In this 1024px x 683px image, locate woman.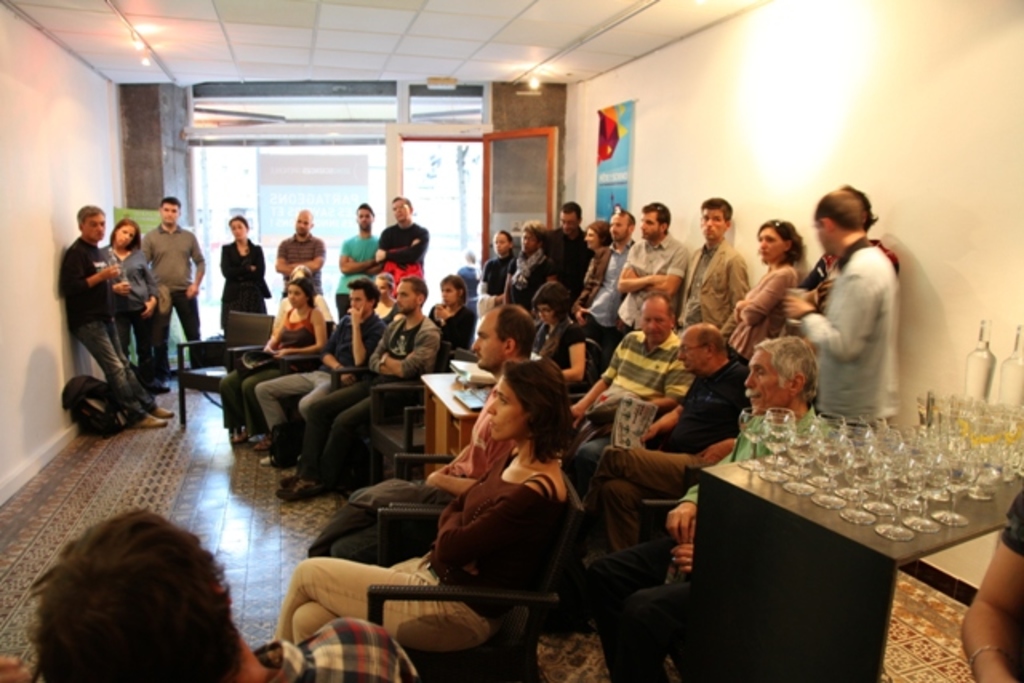
Bounding box: {"left": 477, "top": 227, "right": 522, "bottom": 317}.
